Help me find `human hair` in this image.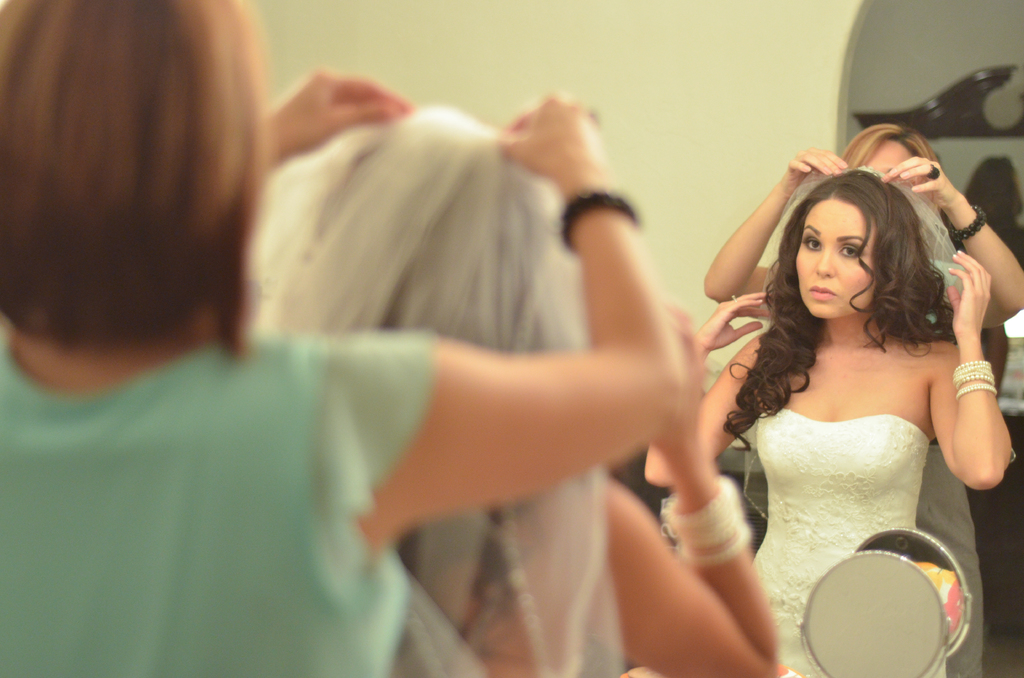
Found it: crop(296, 160, 573, 674).
